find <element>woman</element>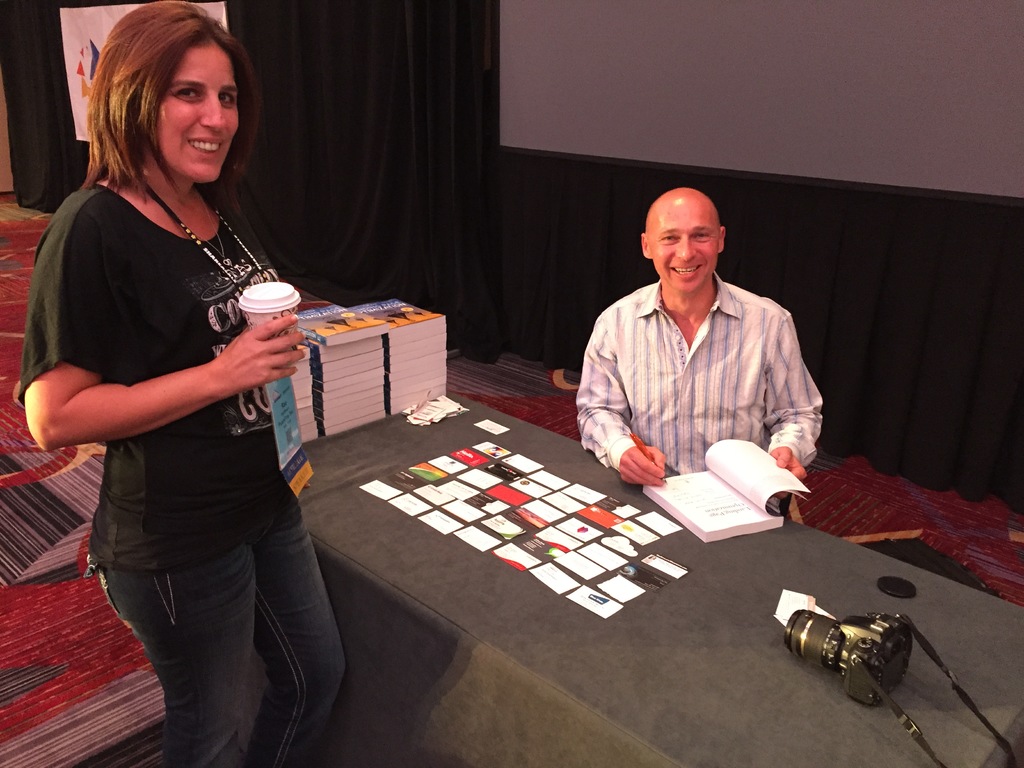
(39, 9, 332, 748)
